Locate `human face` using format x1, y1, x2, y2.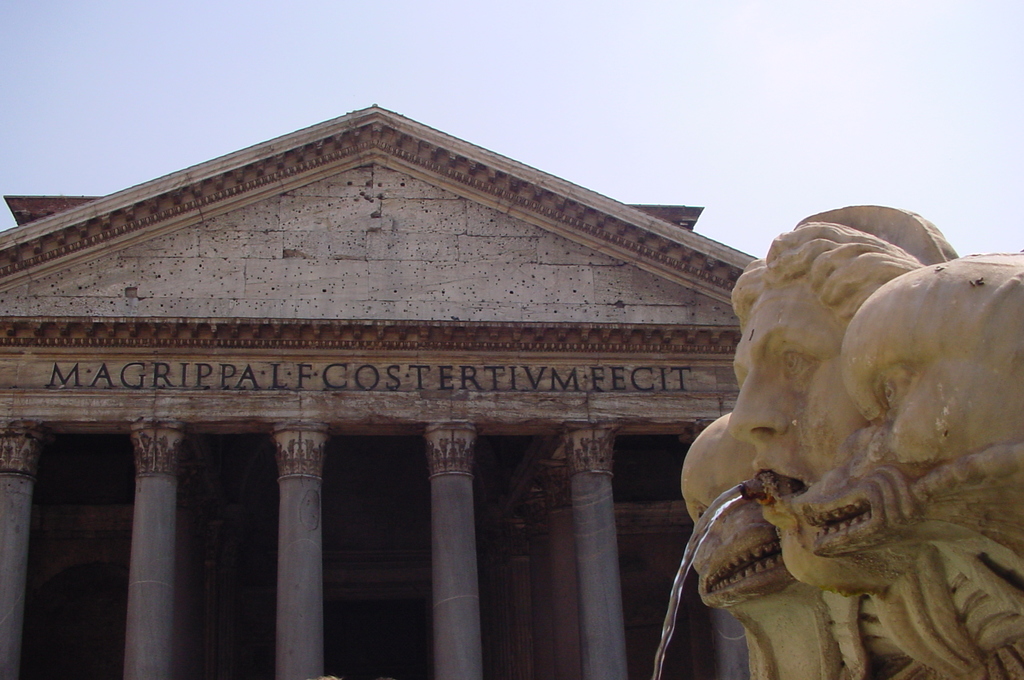
724, 289, 865, 588.
